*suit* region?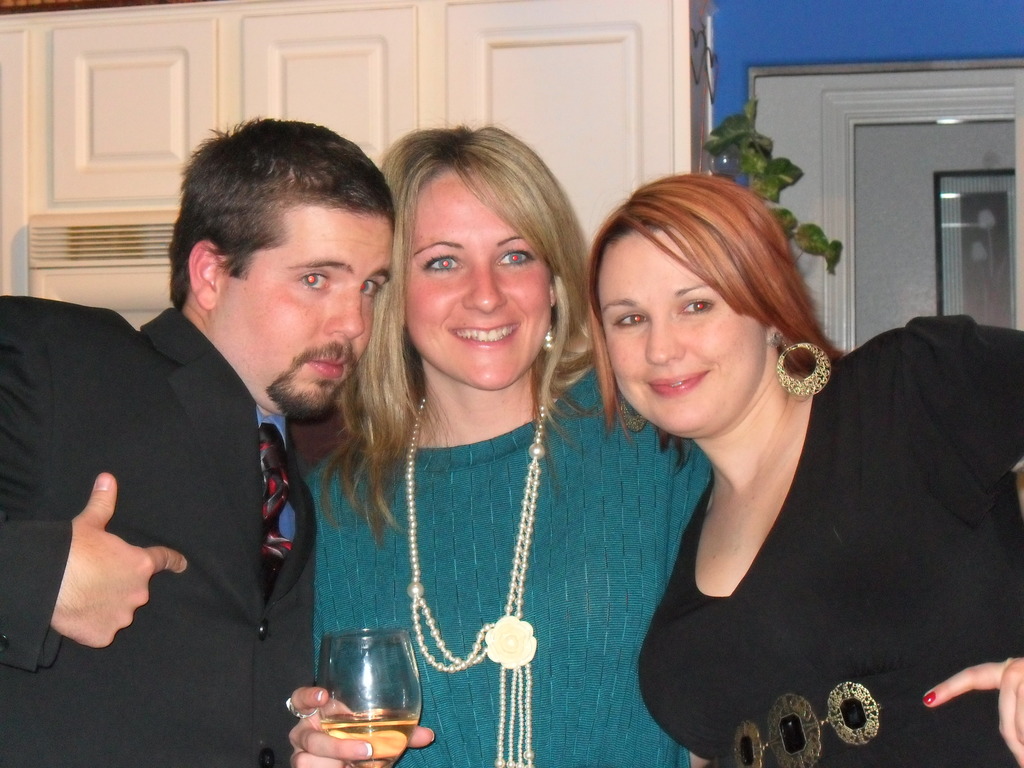
select_region(9, 236, 343, 726)
